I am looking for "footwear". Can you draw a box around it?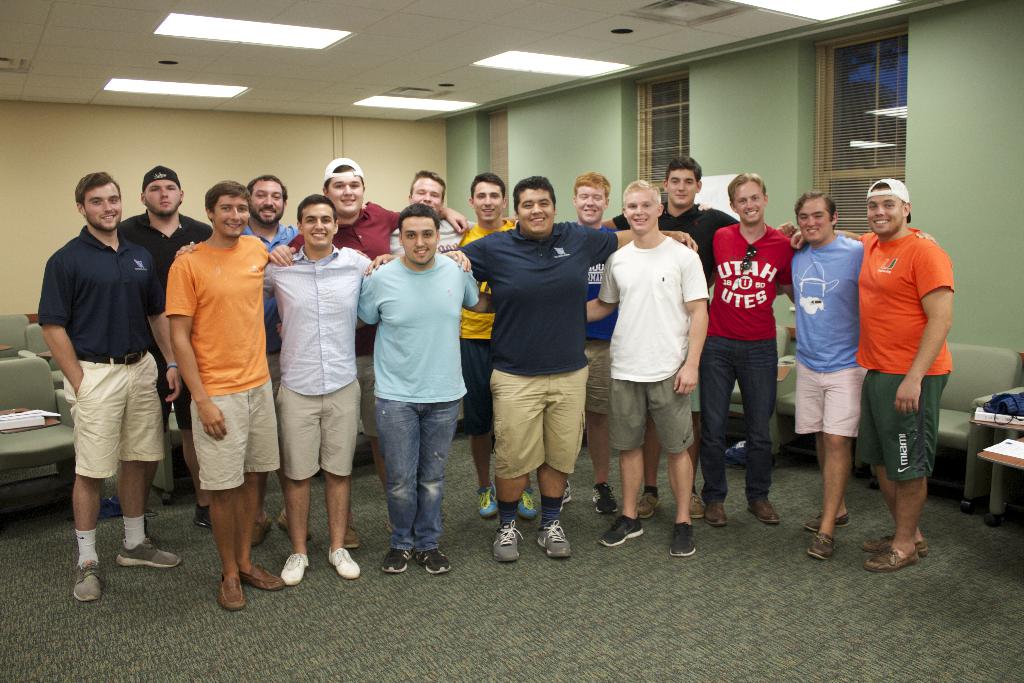
Sure, the bounding box is [748, 493, 783, 521].
